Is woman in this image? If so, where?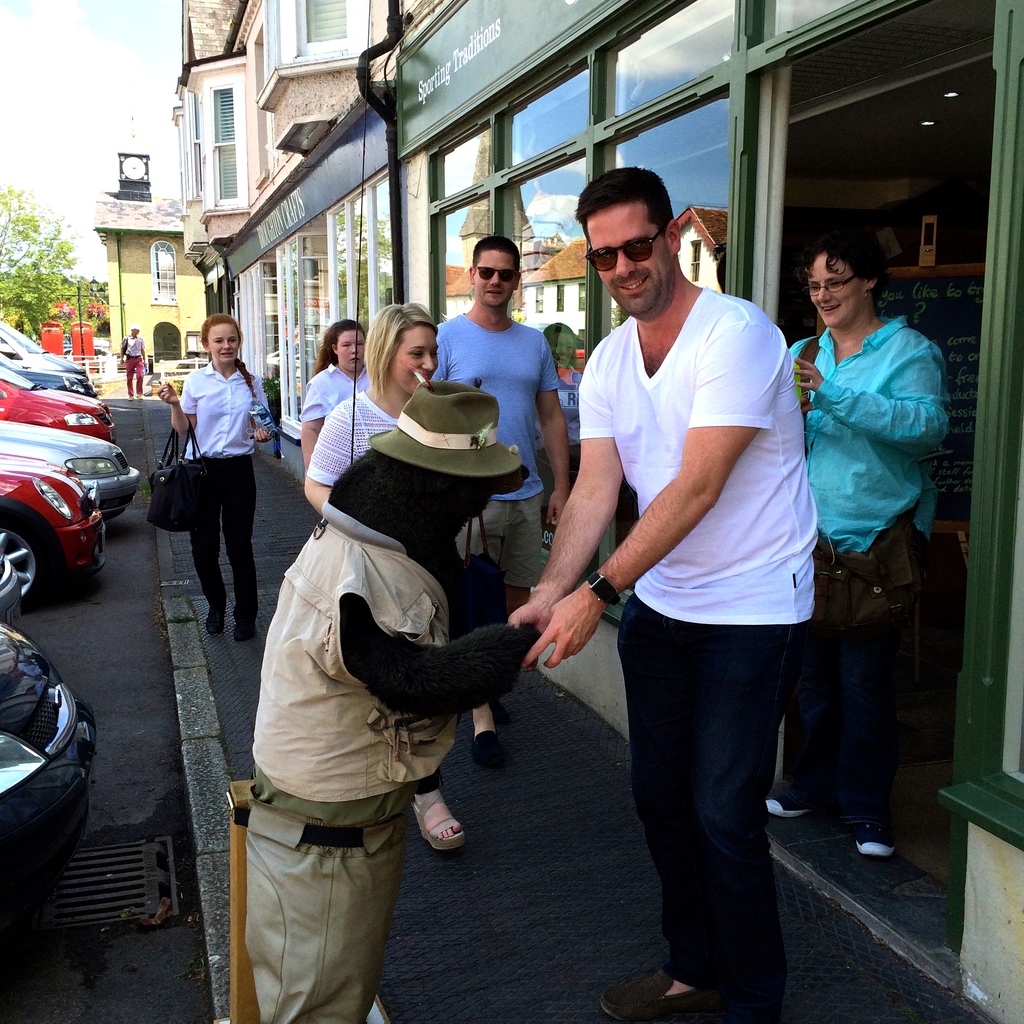
Yes, at 305, 321, 378, 470.
